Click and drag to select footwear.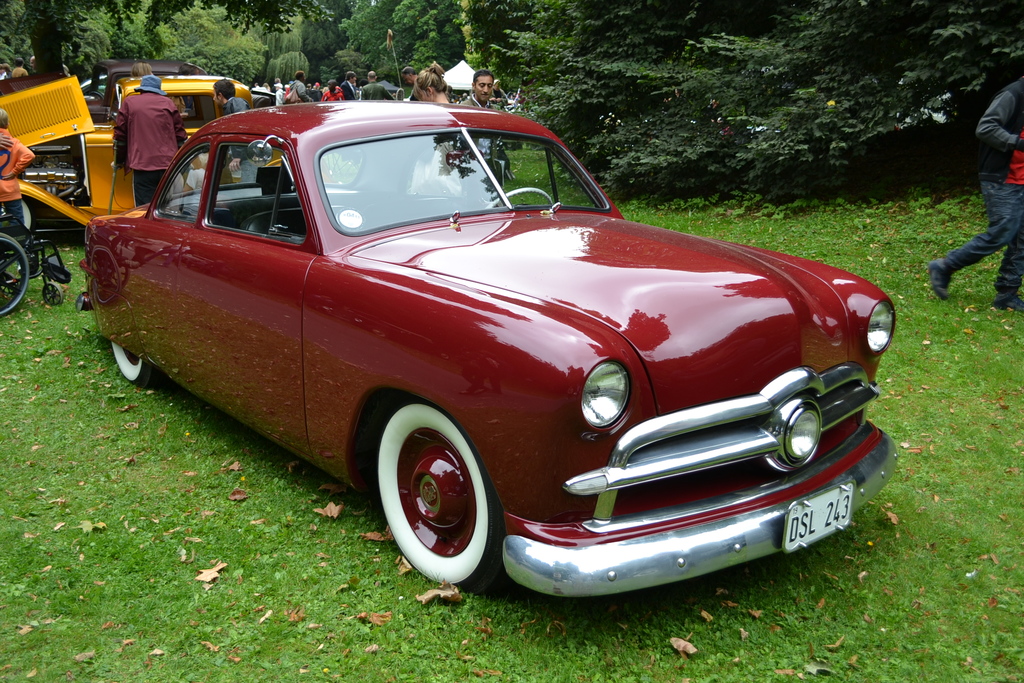
Selection: <bbox>993, 295, 1023, 320</bbox>.
